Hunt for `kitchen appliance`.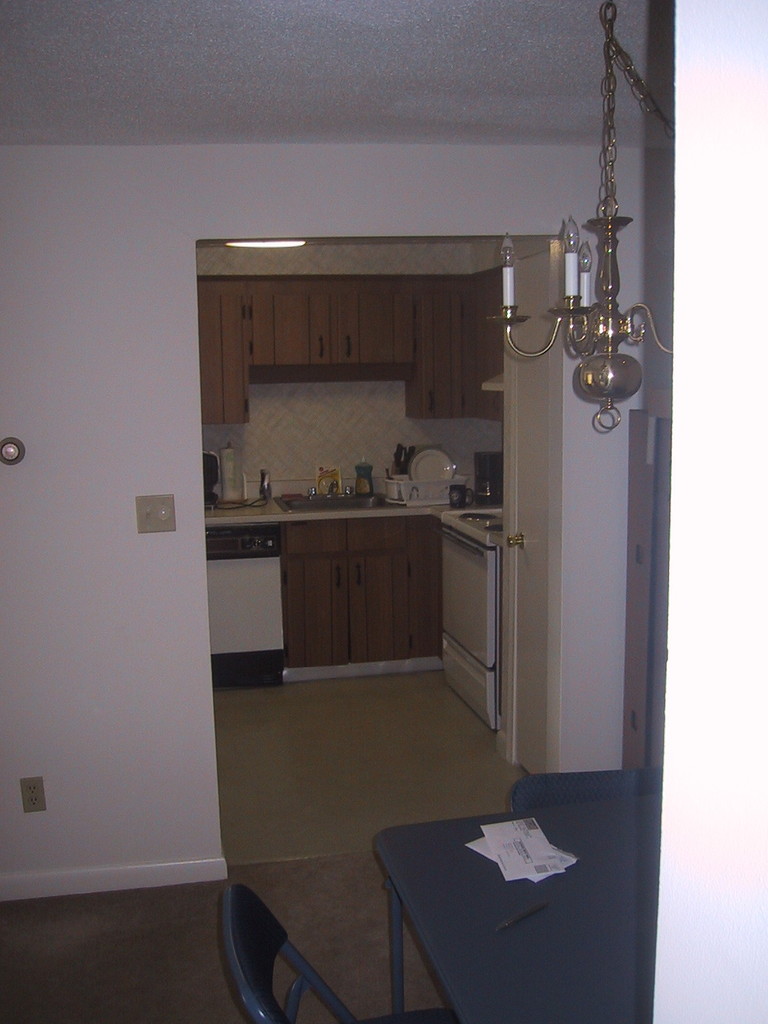
Hunted down at {"x1": 437, "y1": 500, "x2": 493, "y2": 713}.
